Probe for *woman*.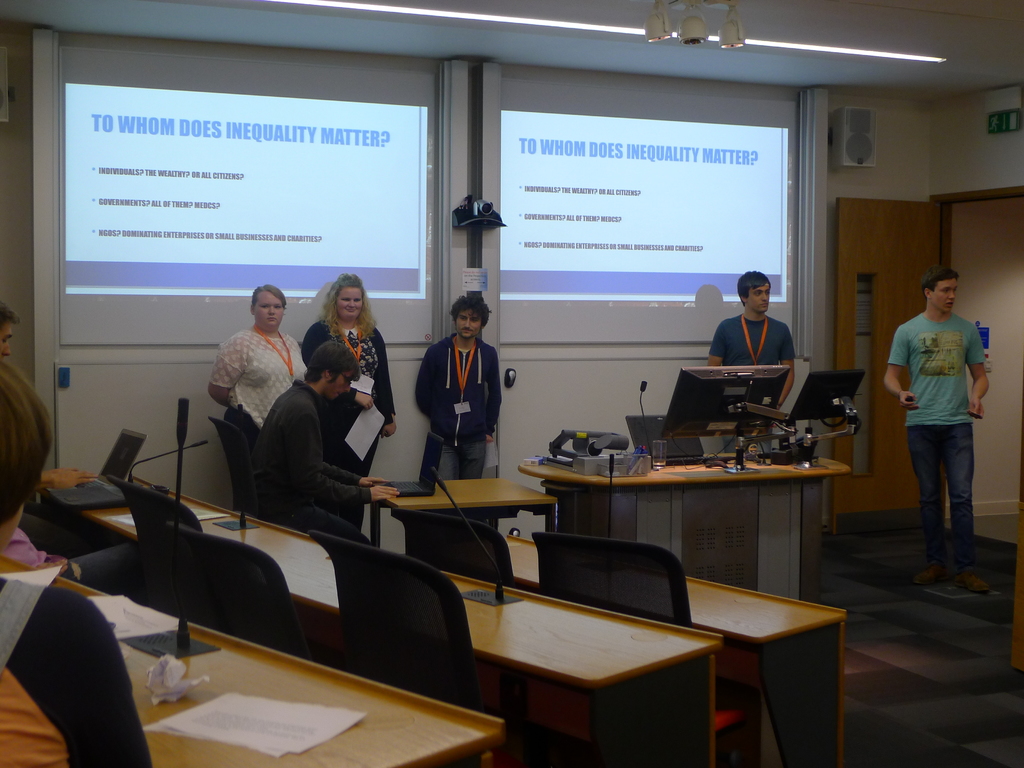
Probe result: [301, 274, 398, 529].
